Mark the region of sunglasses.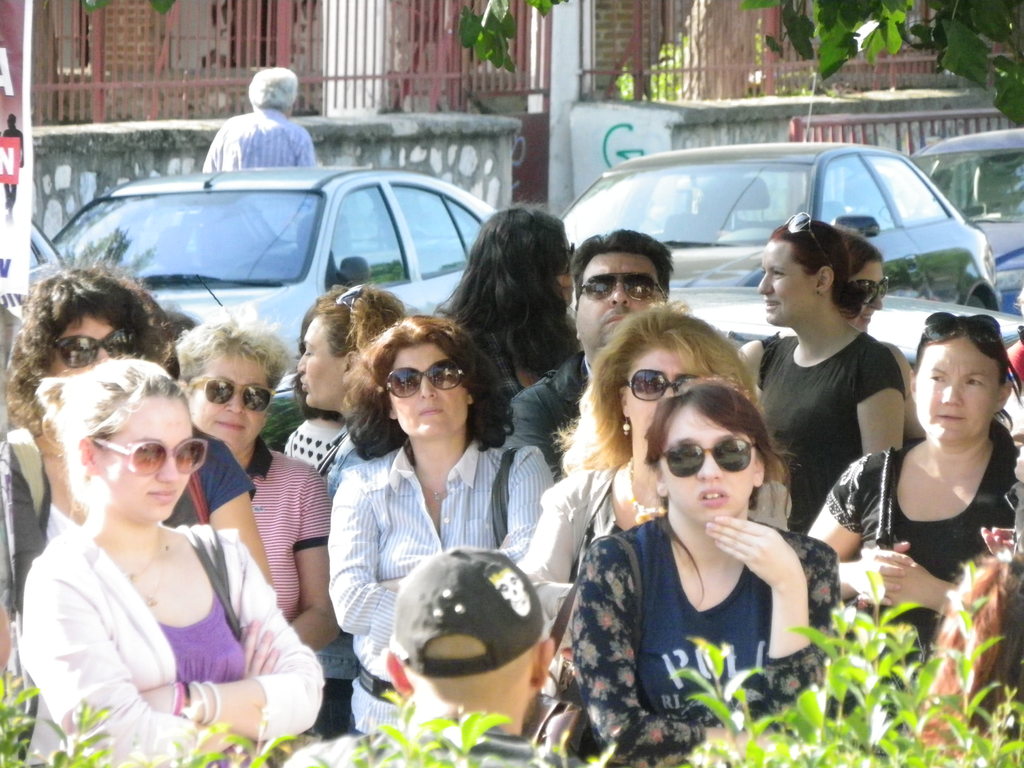
Region: <box>50,333,145,369</box>.
